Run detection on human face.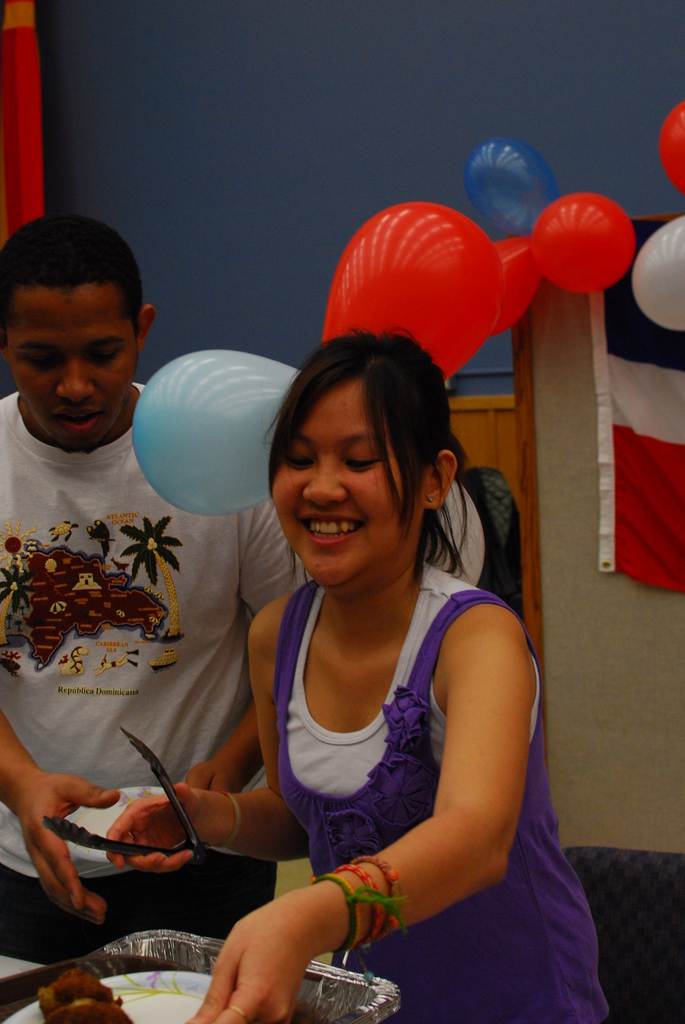
Result: [0,297,139,447].
